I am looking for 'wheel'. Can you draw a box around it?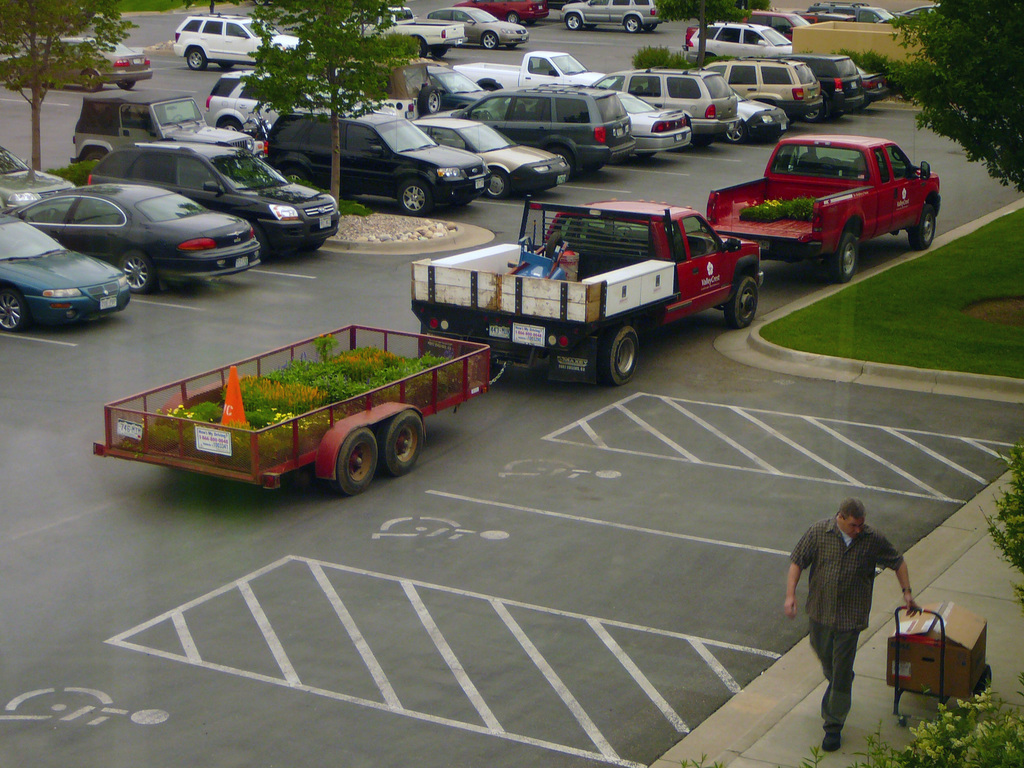
Sure, the bounding box is crop(728, 280, 763, 328).
